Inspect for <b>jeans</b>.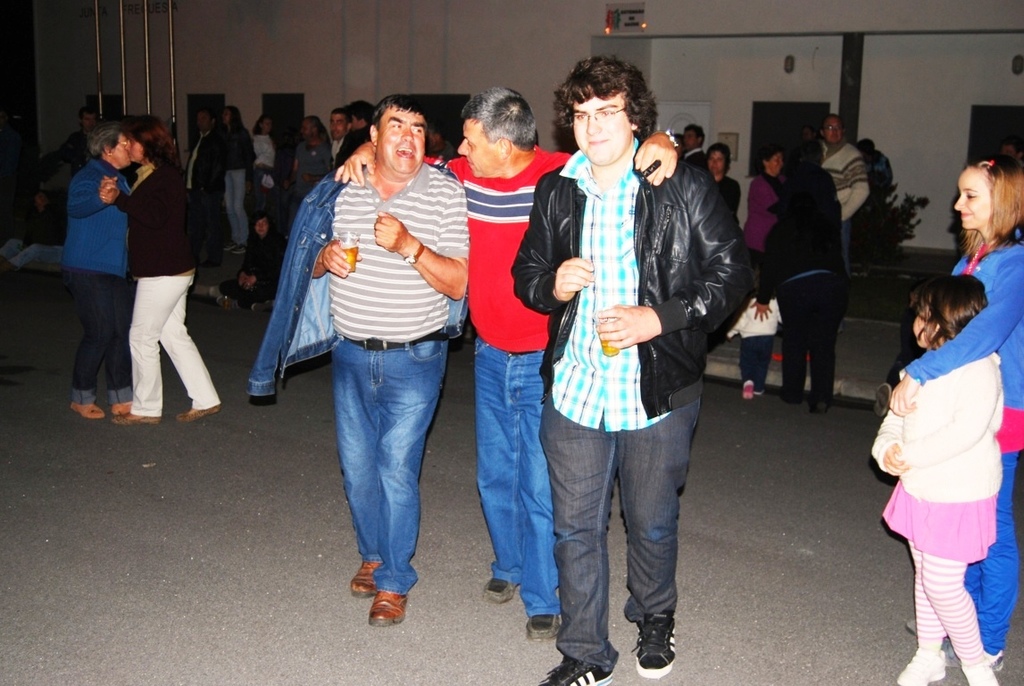
Inspection: [left=323, top=326, right=439, bottom=621].
